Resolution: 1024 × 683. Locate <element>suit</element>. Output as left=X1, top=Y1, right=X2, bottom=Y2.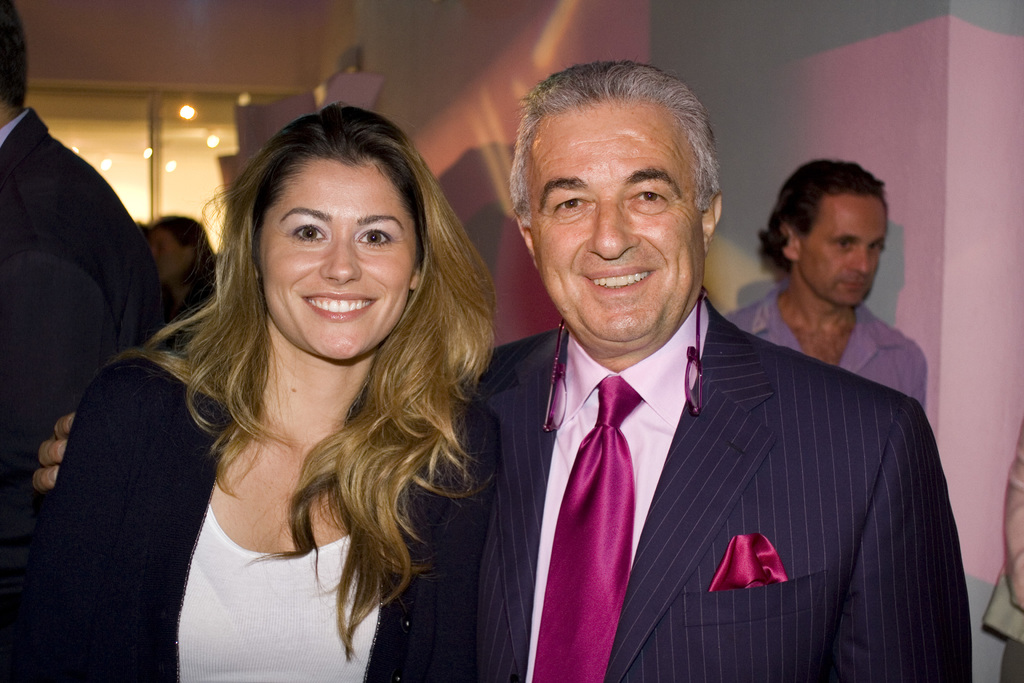
left=459, top=235, right=954, bottom=661.
